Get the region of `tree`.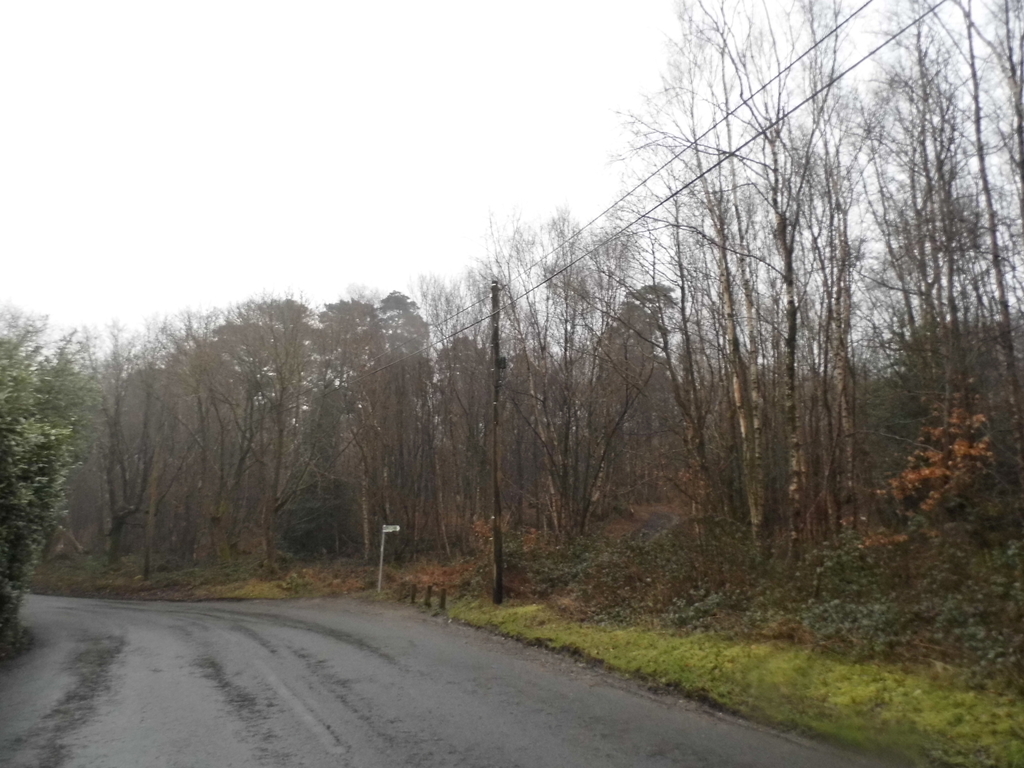
locate(436, 333, 492, 536).
